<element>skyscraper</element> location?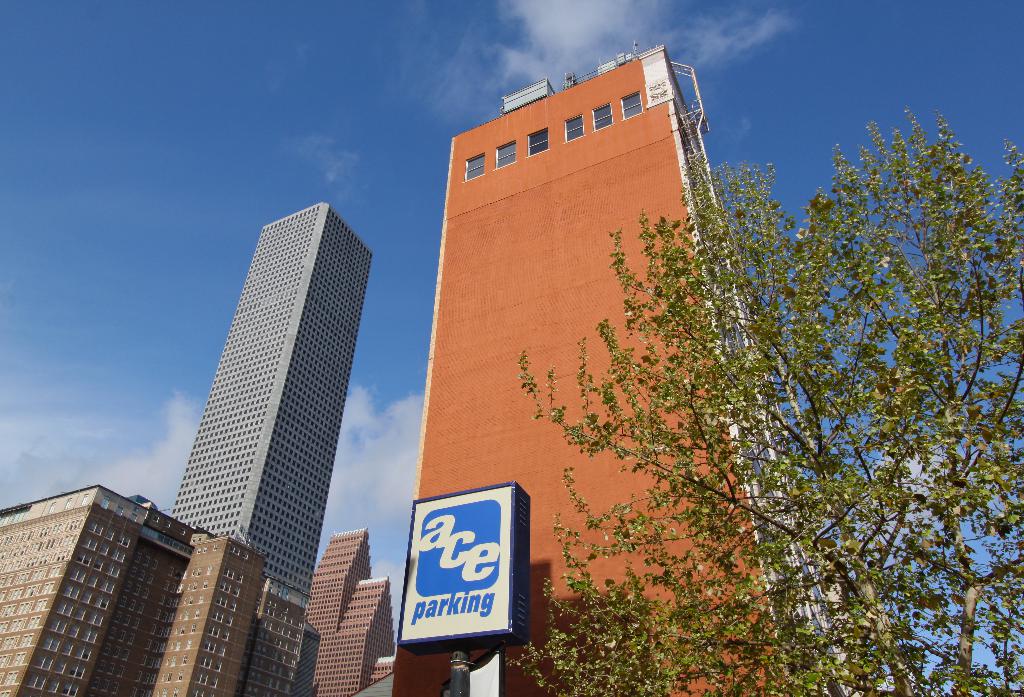
[left=0, top=484, right=324, bottom=696]
